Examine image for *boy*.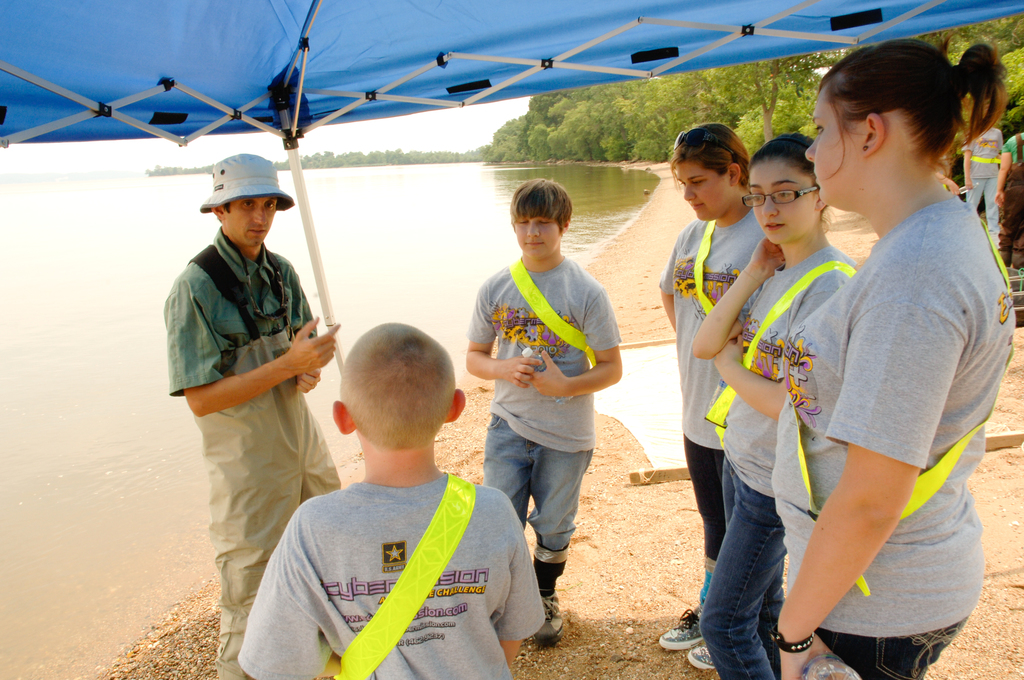
Examination result: (460, 175, 621, 648).
